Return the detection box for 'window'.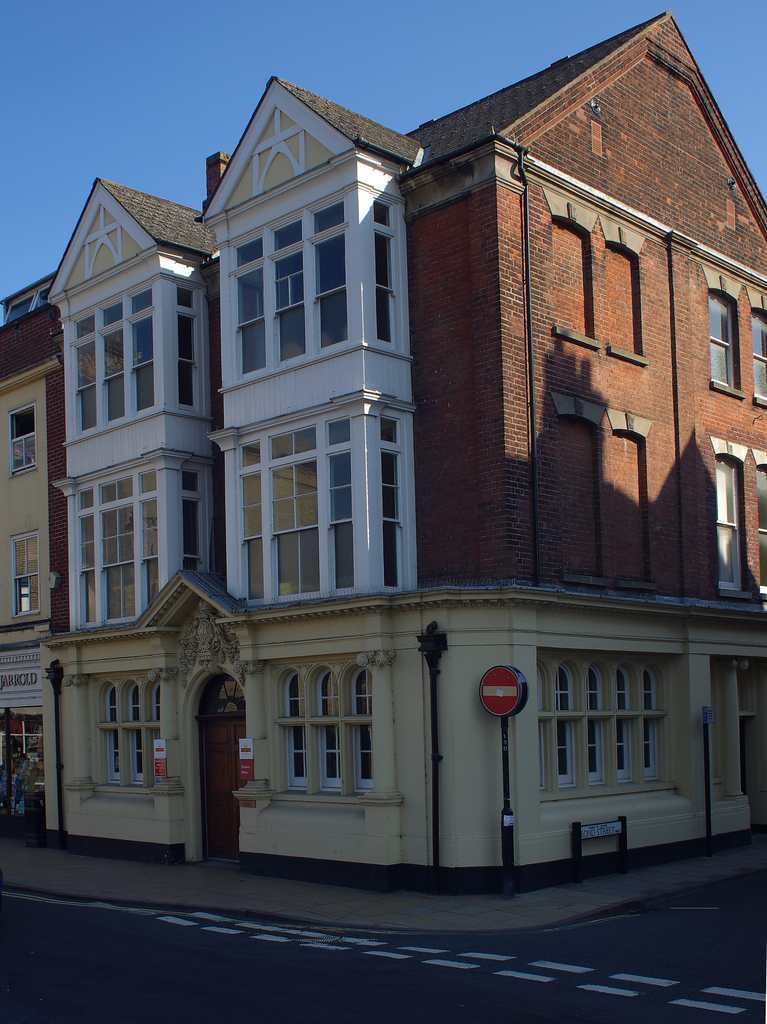
bbox(282, 664, 378, 799).
